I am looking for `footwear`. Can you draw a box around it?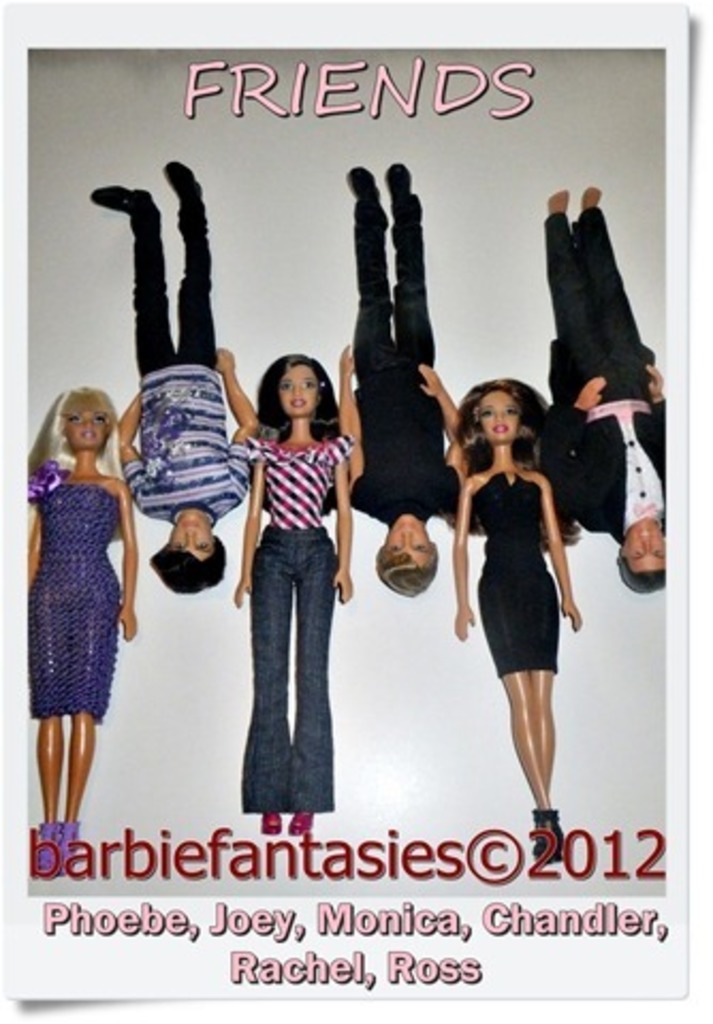
Sure, the bounding box is <region>30, 819, 79, 881</region>.
